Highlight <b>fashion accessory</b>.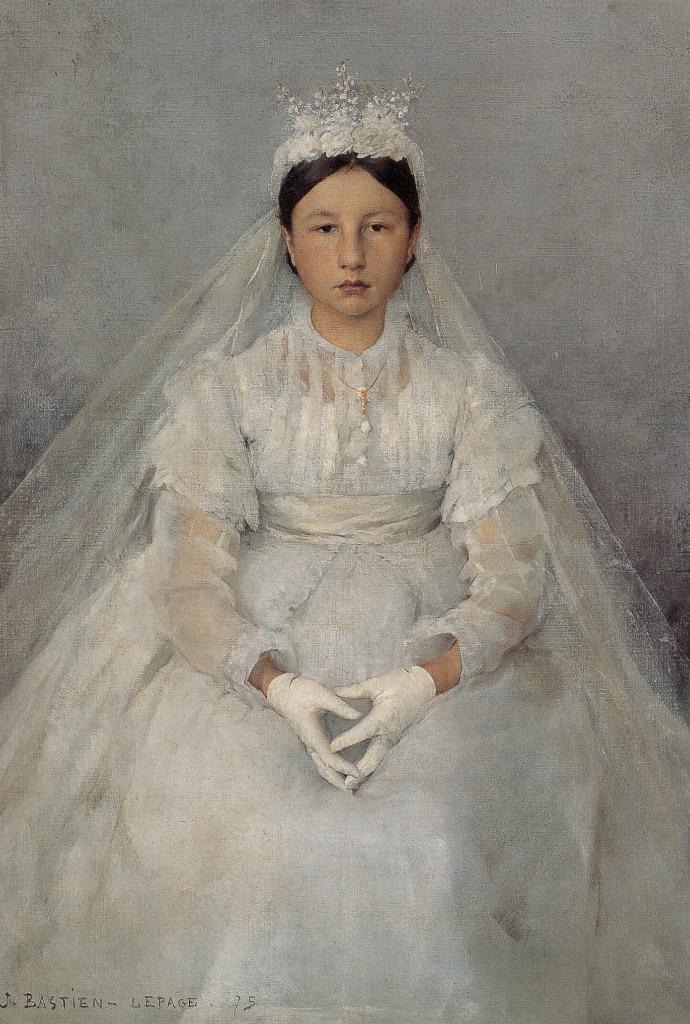
Highlighted region: bbox=(0, 202, 689, 1023).
